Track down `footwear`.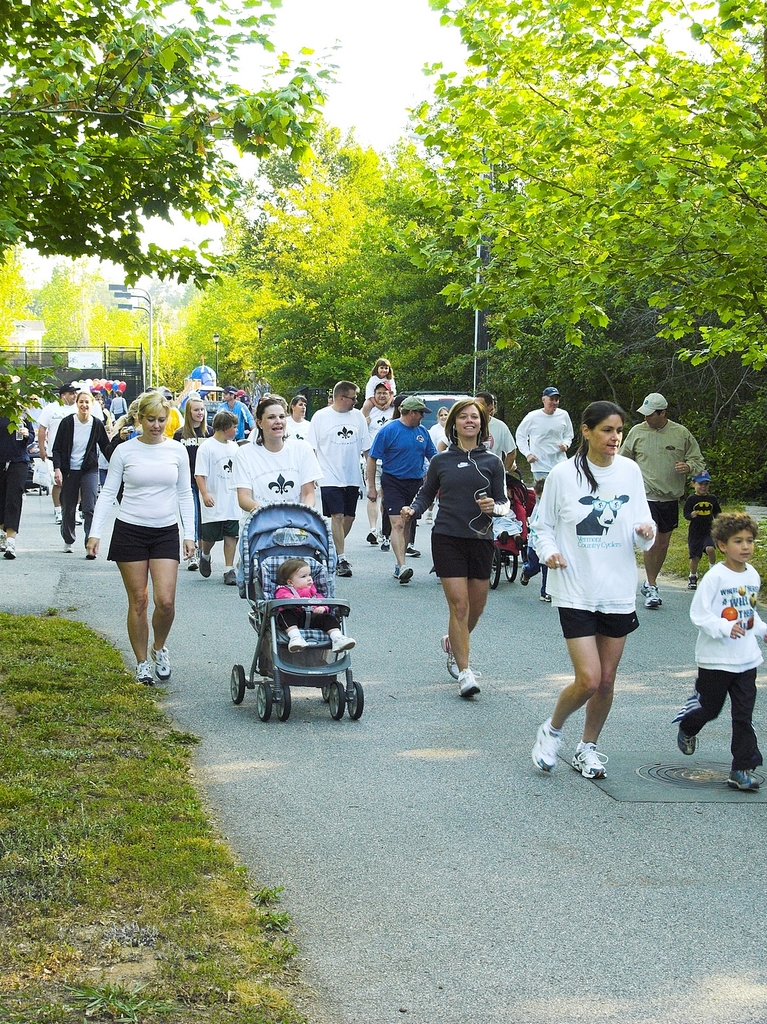
Tracked to (x1=525, y1=720, x2=564, y2=779).
